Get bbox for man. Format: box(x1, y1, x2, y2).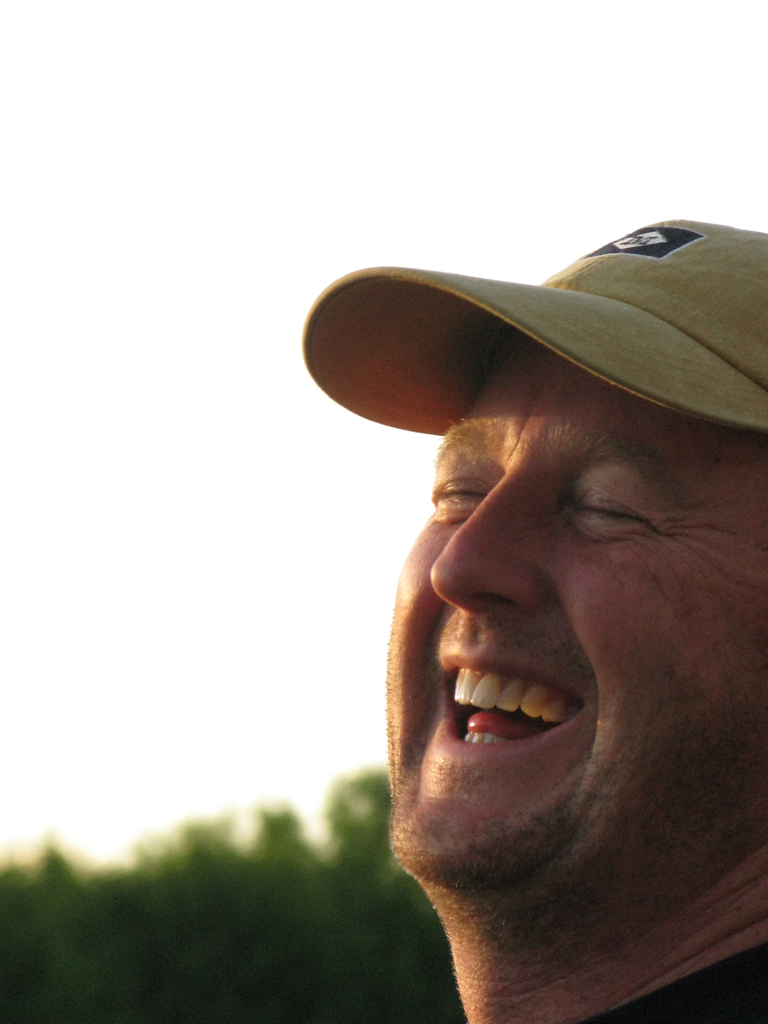
box(296, 212, 767, 1021).
